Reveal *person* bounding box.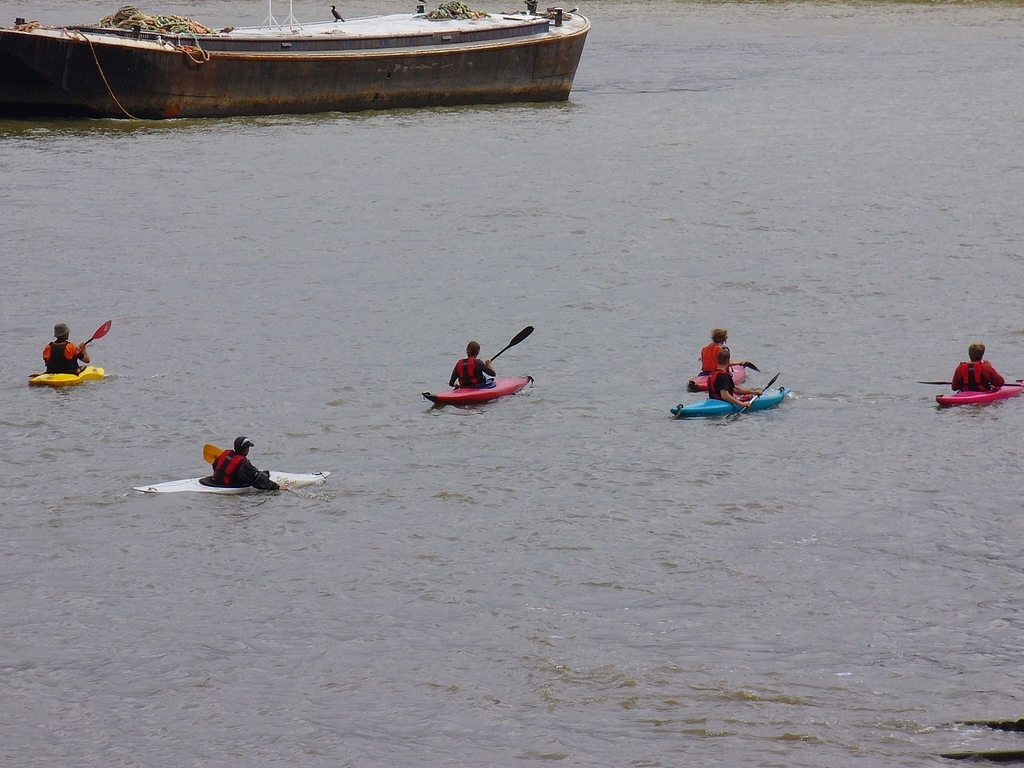
Revealed: l=950, t=346, r=1006, b=390.
